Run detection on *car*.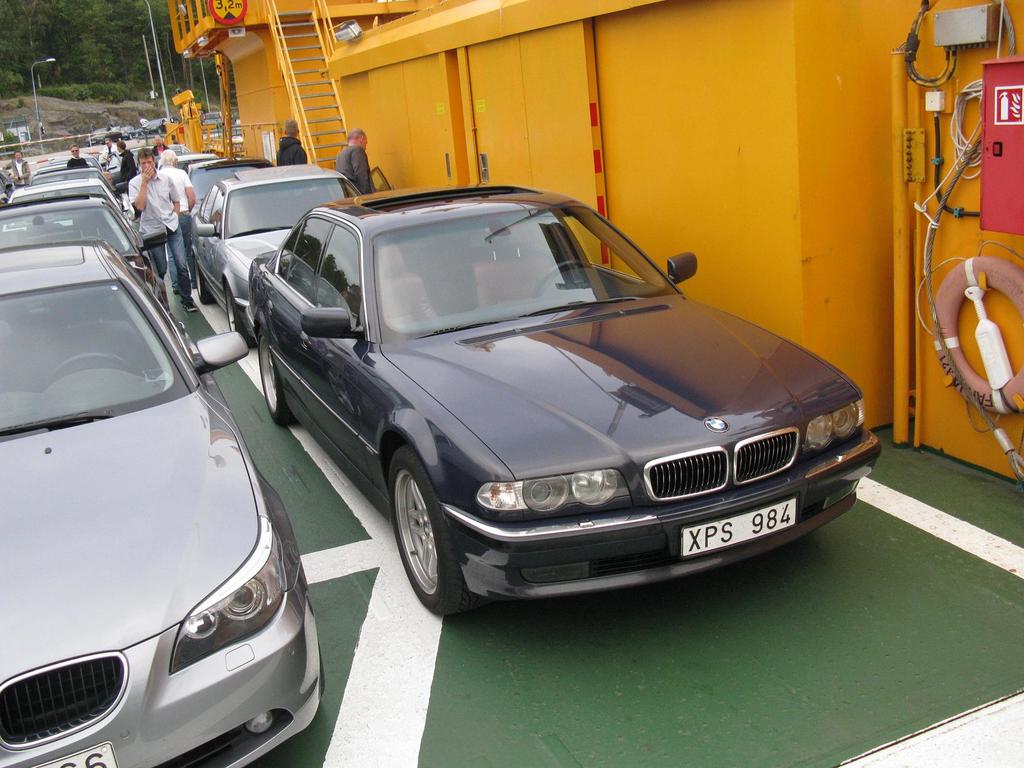
Result: select_region(90, 128, 111, 147).
